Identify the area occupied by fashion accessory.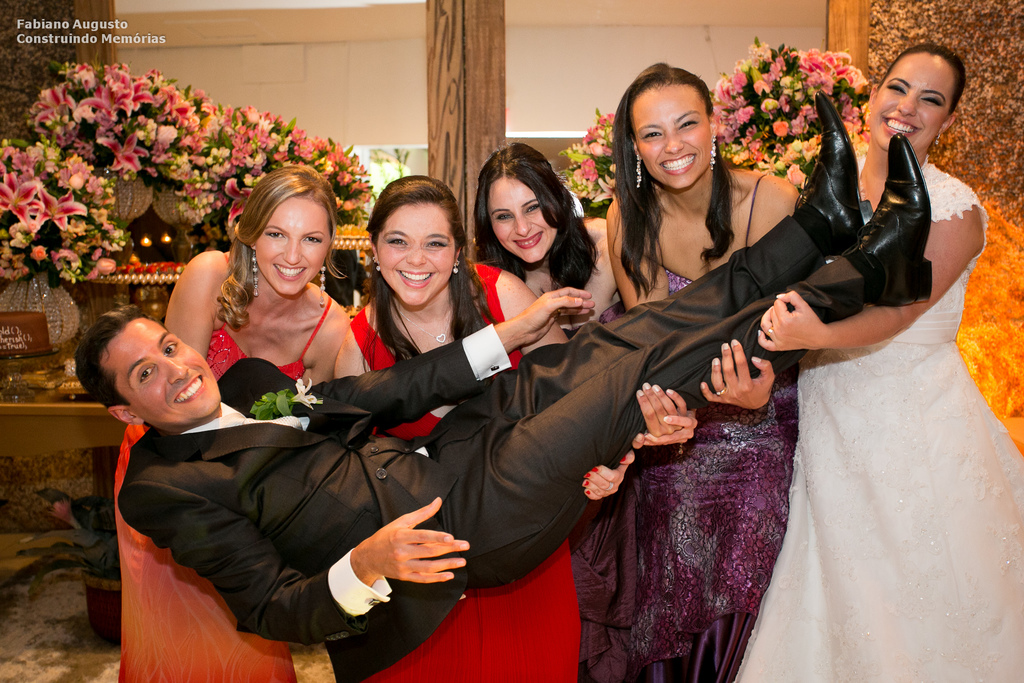
Area: crop(711, 138, 717, 170).
